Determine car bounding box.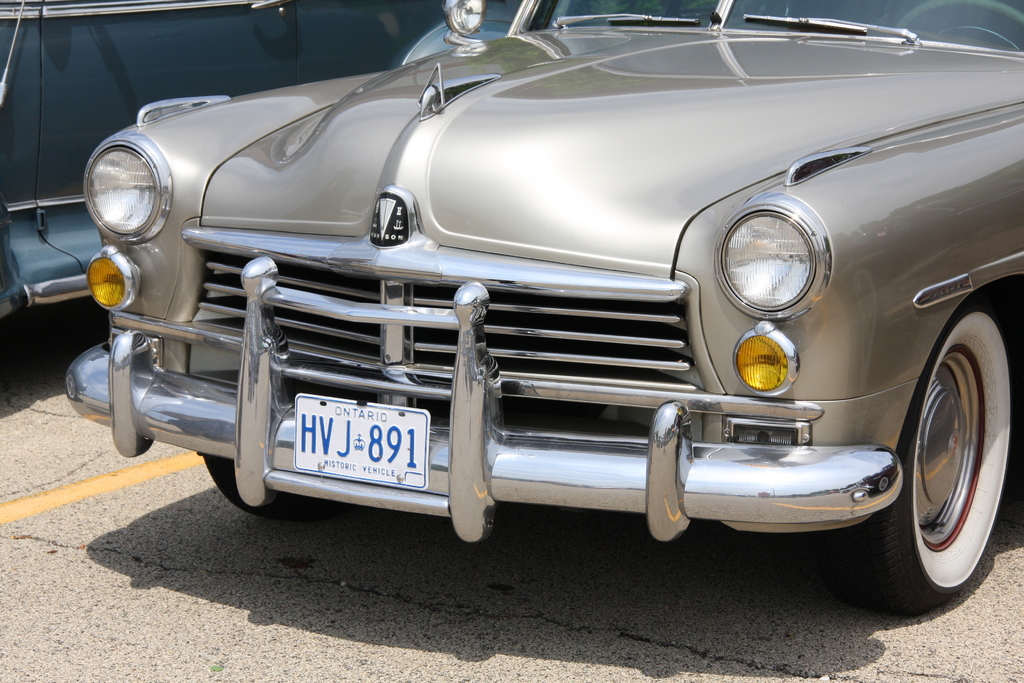
Determined: [0,0,521,322].
